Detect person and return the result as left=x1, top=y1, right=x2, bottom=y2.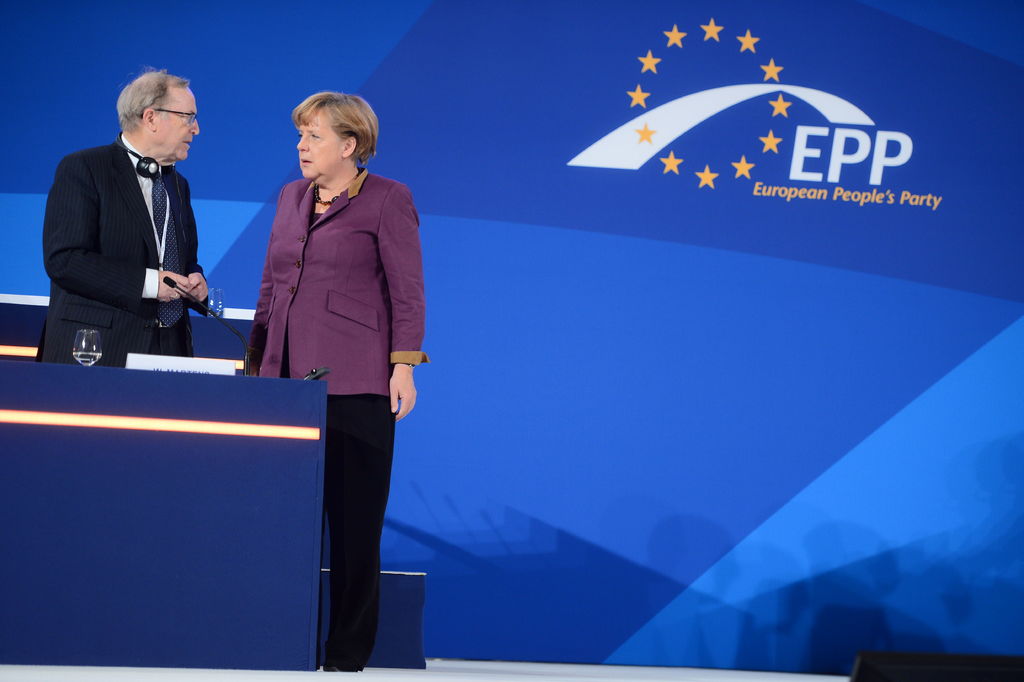
left=34, top=65, right=210, bottom=365.
